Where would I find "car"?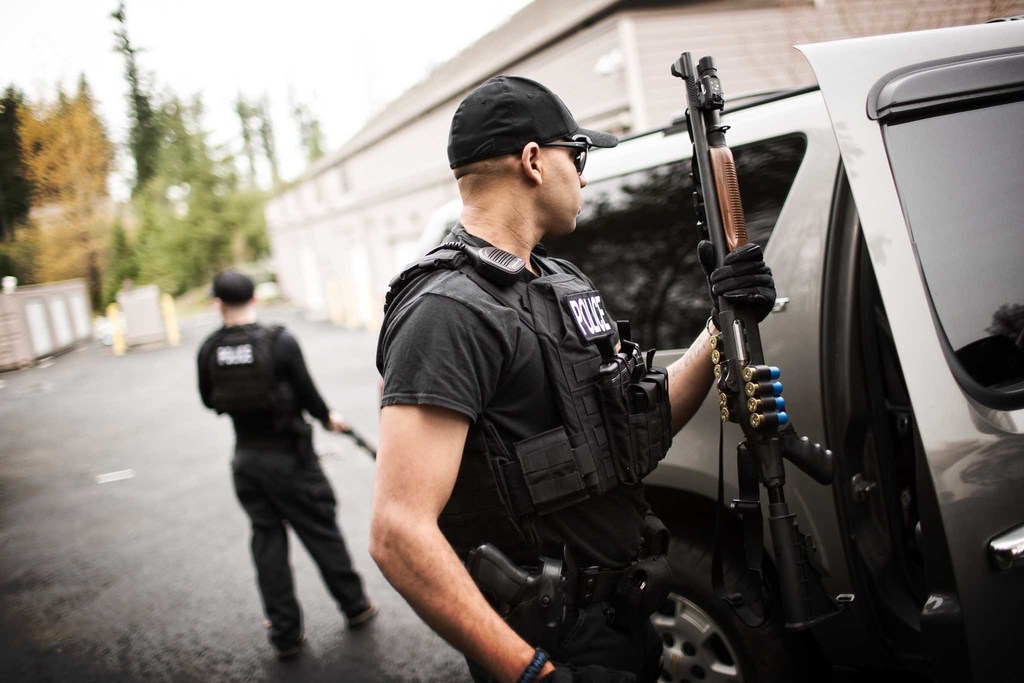
At left=398, top=17, right=1023, bottom=680.
